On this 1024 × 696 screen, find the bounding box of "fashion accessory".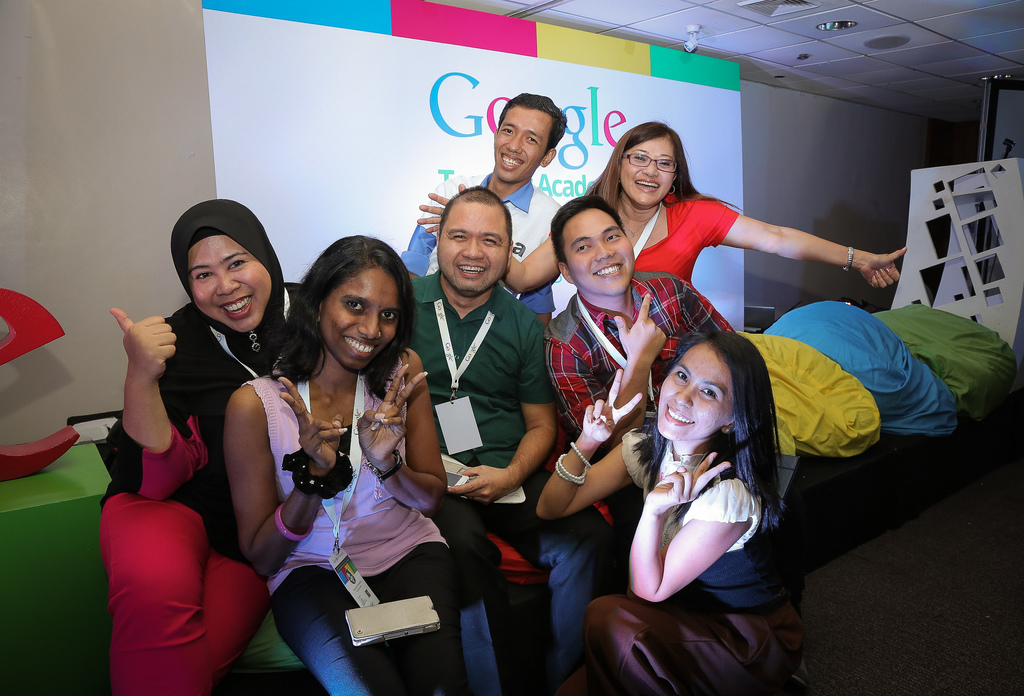
Bounding box: region(271, 503, 314, 542).
